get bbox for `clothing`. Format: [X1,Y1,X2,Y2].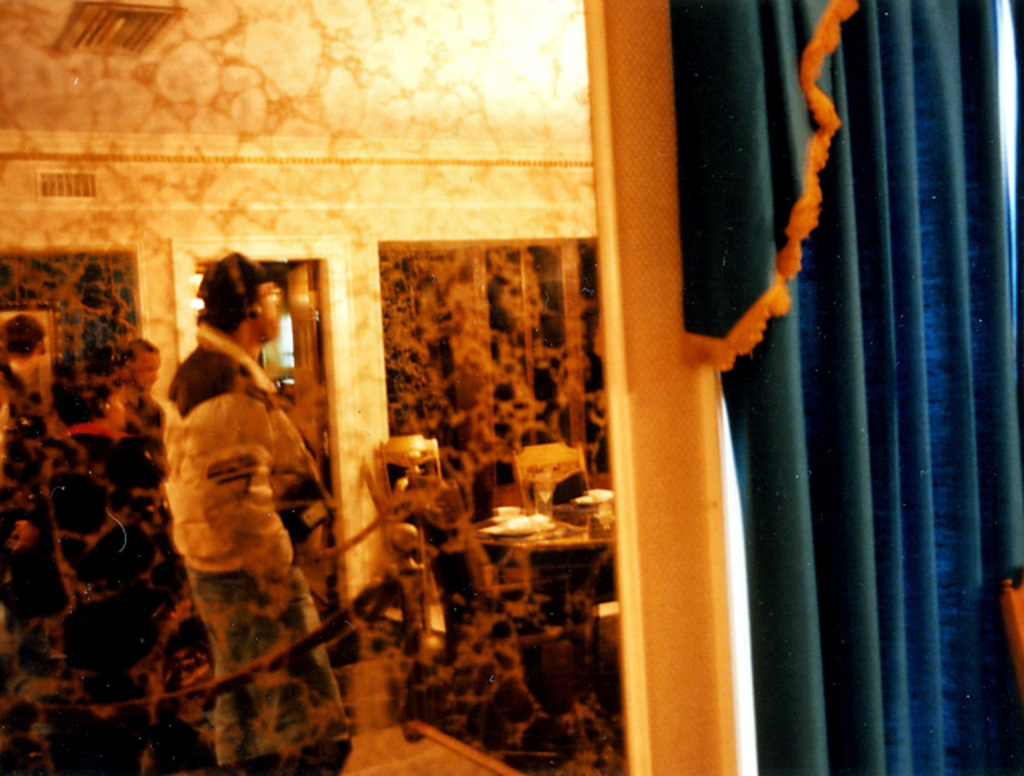
[165,322,333,774].
